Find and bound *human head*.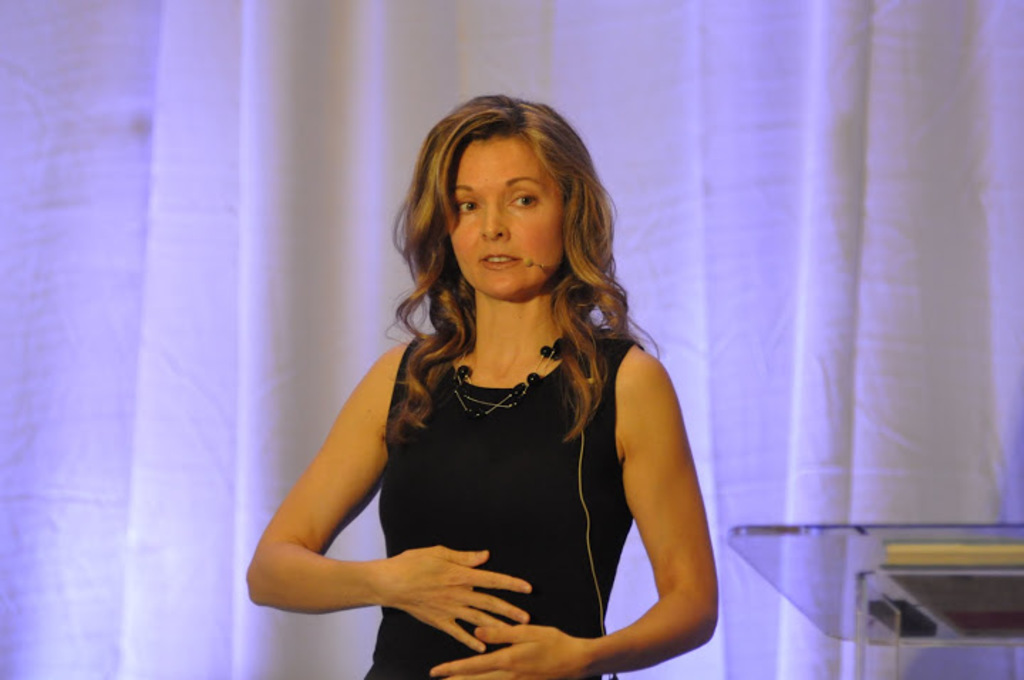
Bound: <box>410,100,604,290</box>.
